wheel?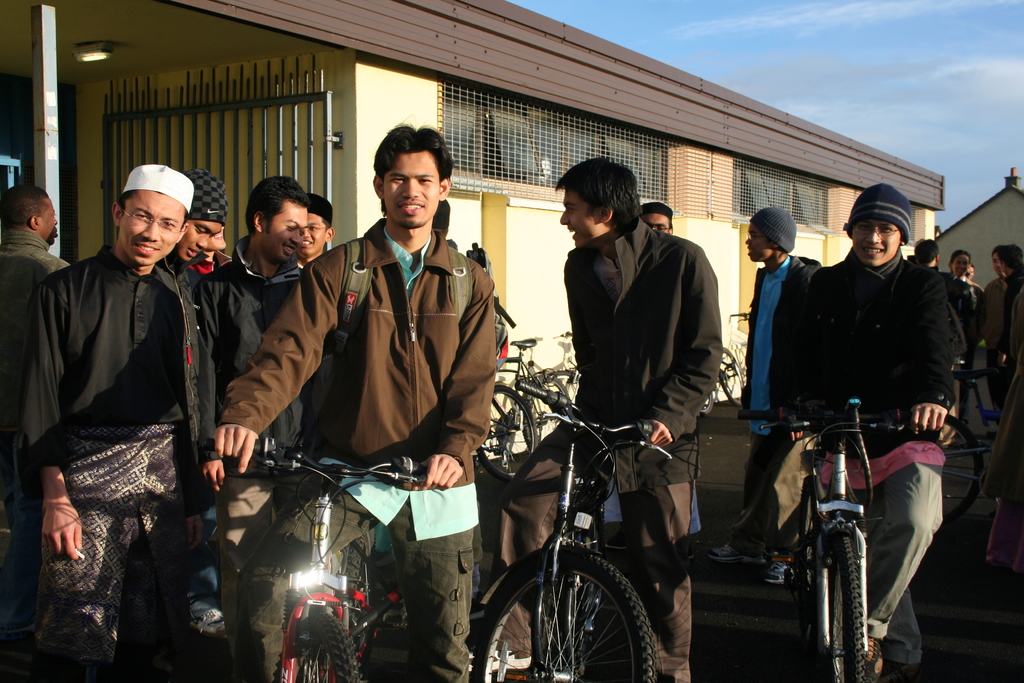
342,527,378,664
